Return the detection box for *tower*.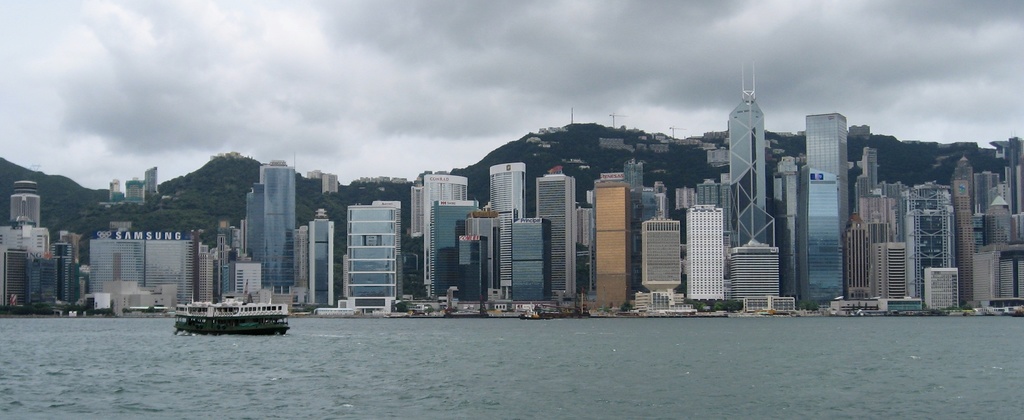
[863,192,901,299].
